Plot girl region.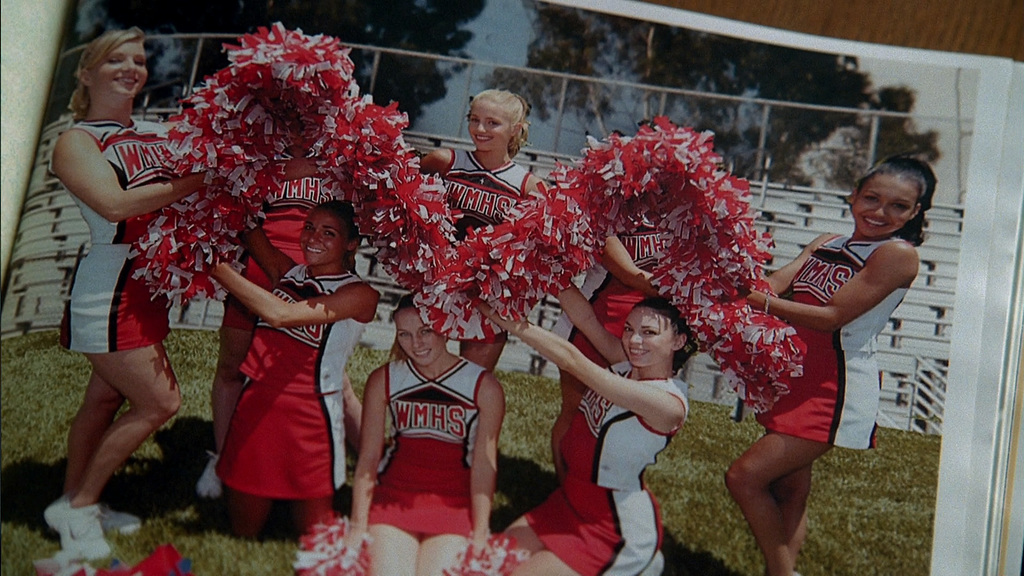
Plotted at 472, 266, 691, 575.
